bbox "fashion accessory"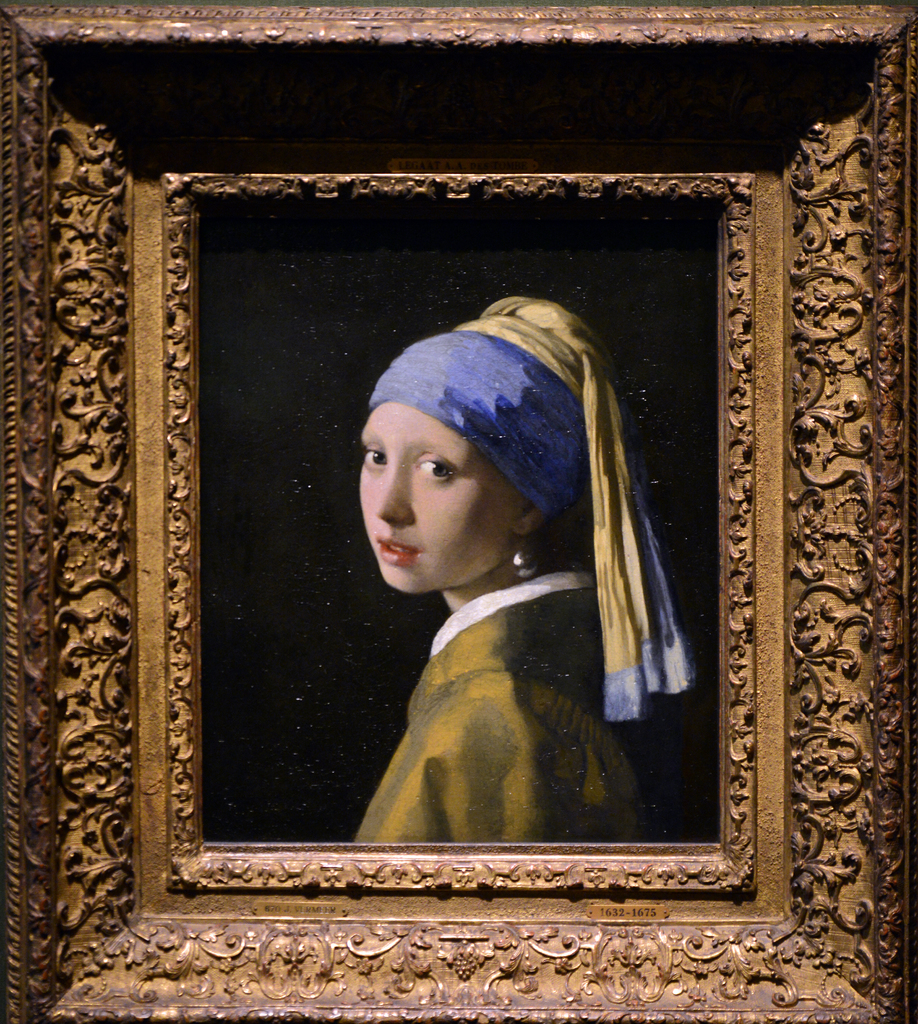
(left=509, top=540, right=539, bottom=574)
